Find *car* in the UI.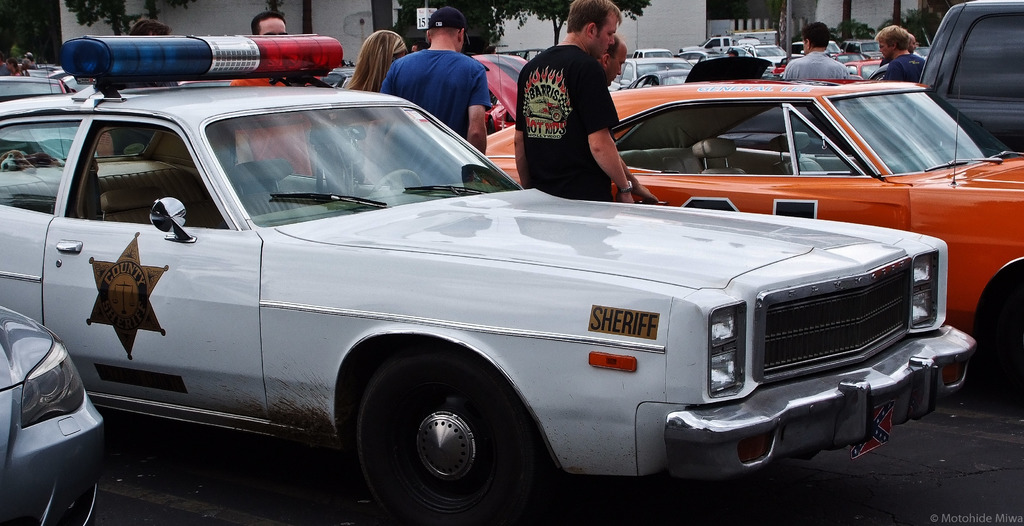
UI element at <box>484,84,1023,387</box>.
